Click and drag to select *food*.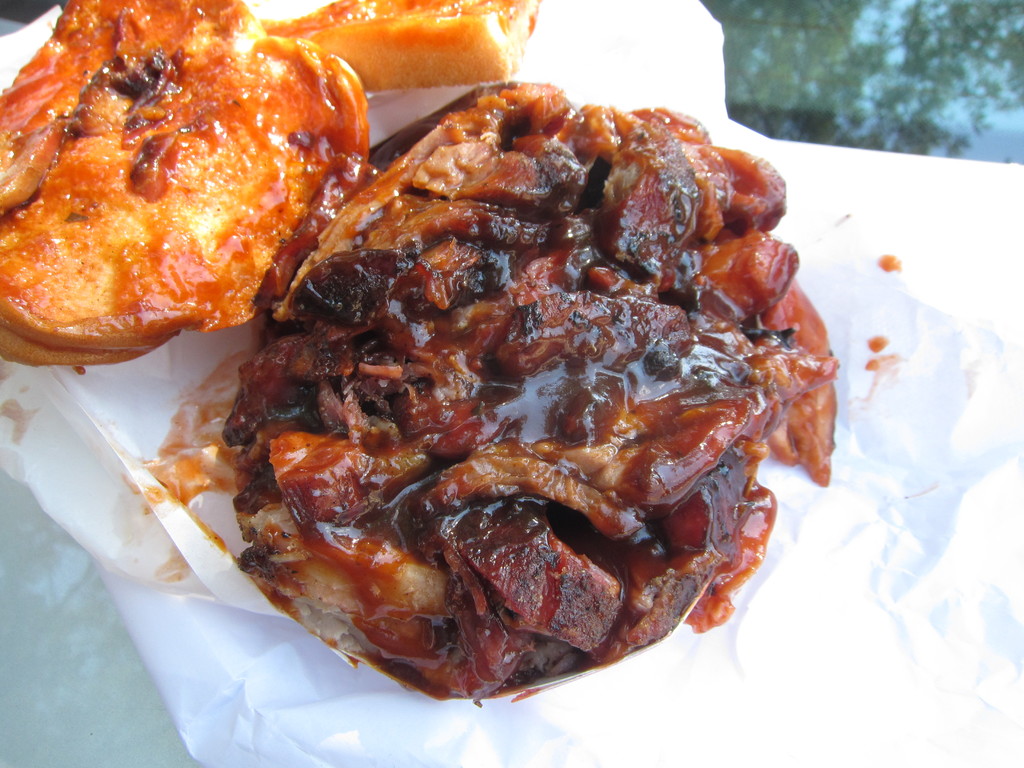
Selection: 22 25 369 341.
